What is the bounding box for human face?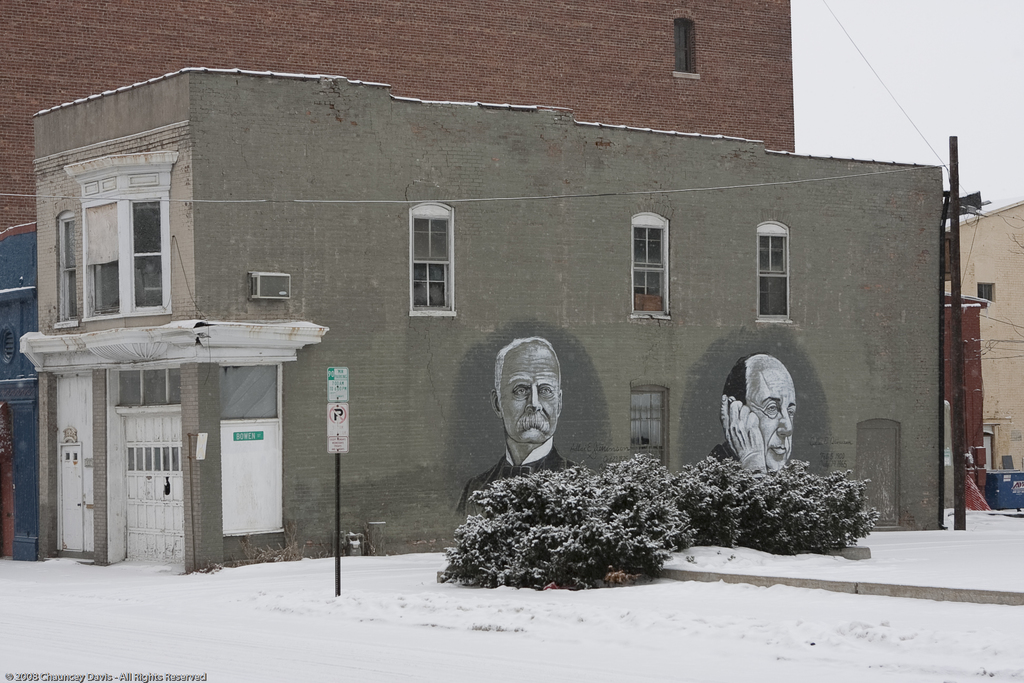
751/363/799/470.
